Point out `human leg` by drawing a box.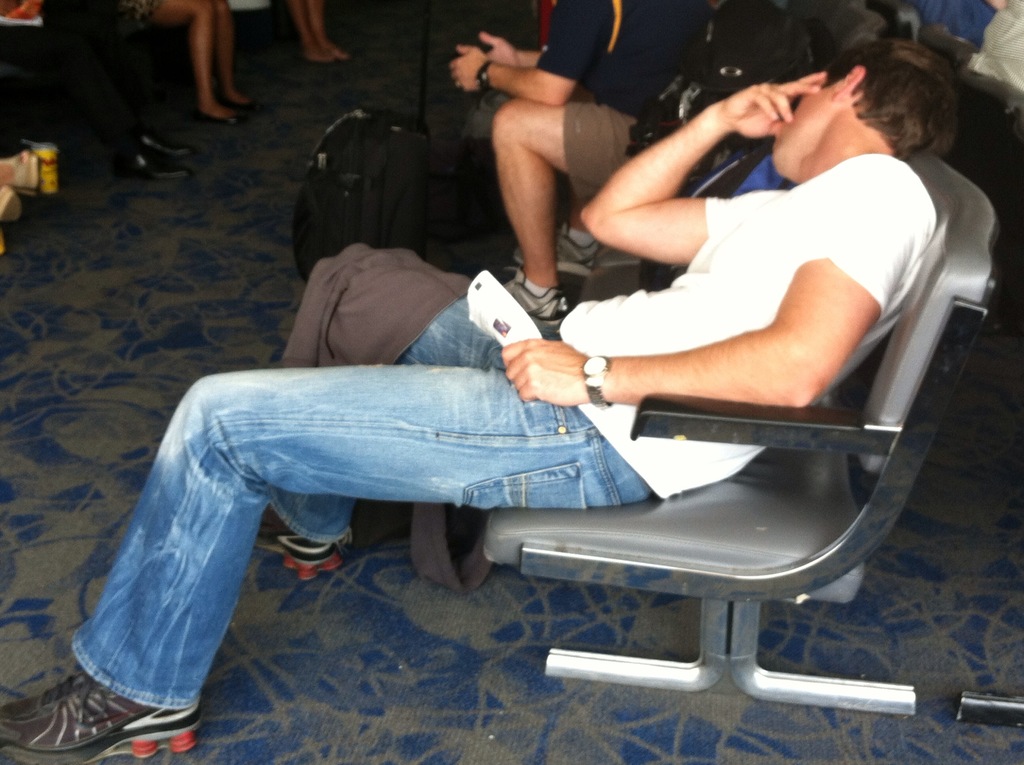
BBox(28, 31, 187, 184).
